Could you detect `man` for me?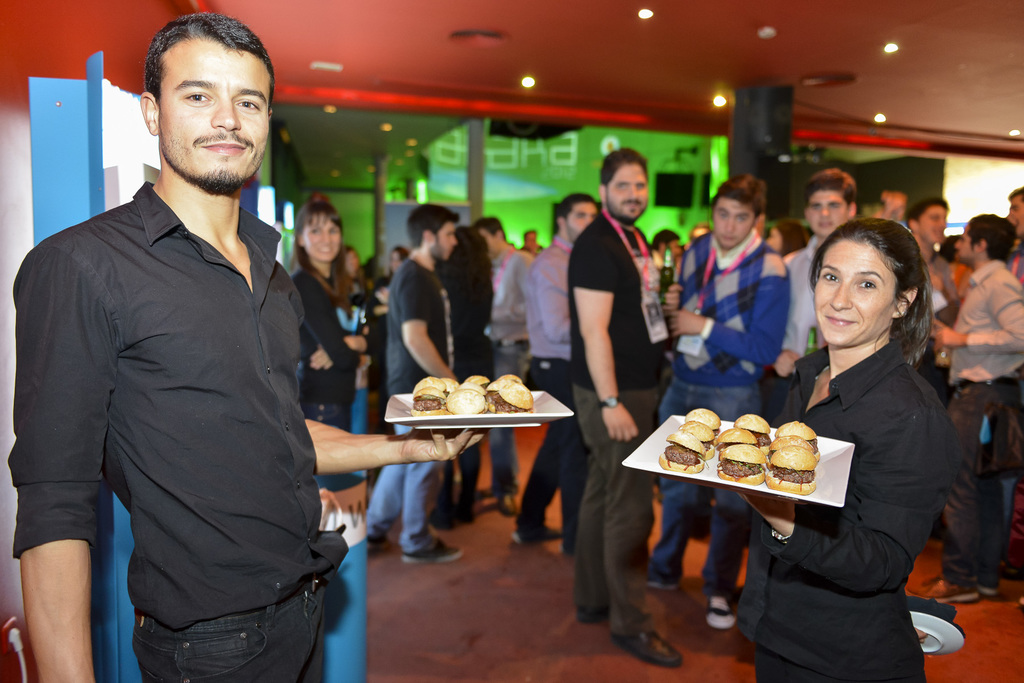
Detection result: region(755, 164, 836, 420).
